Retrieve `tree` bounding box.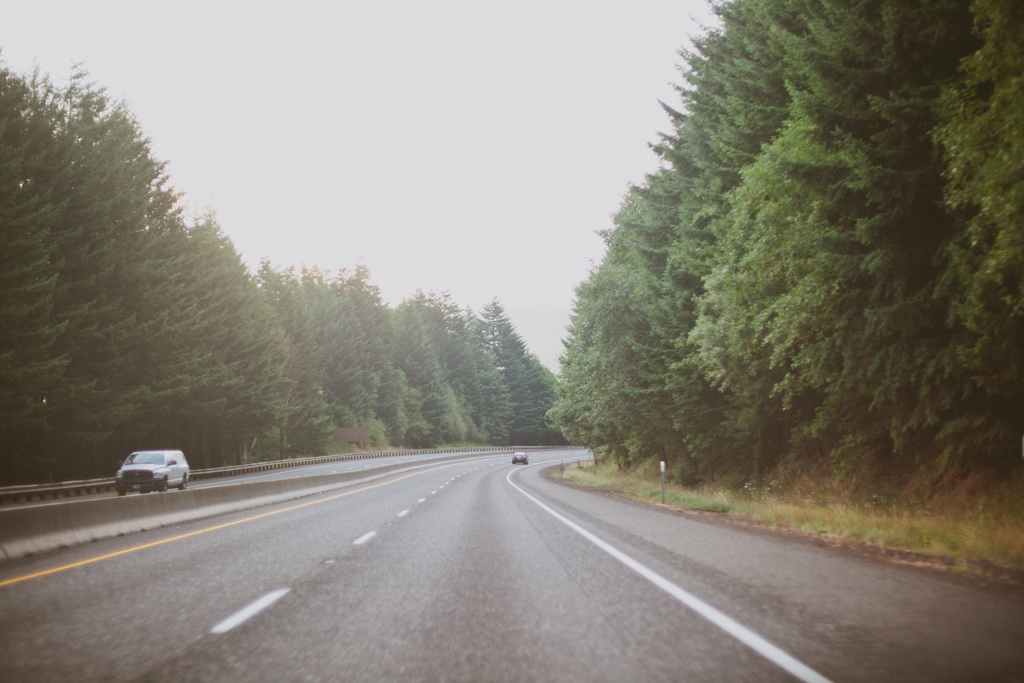
Bounding box: 55 51 202 471.
